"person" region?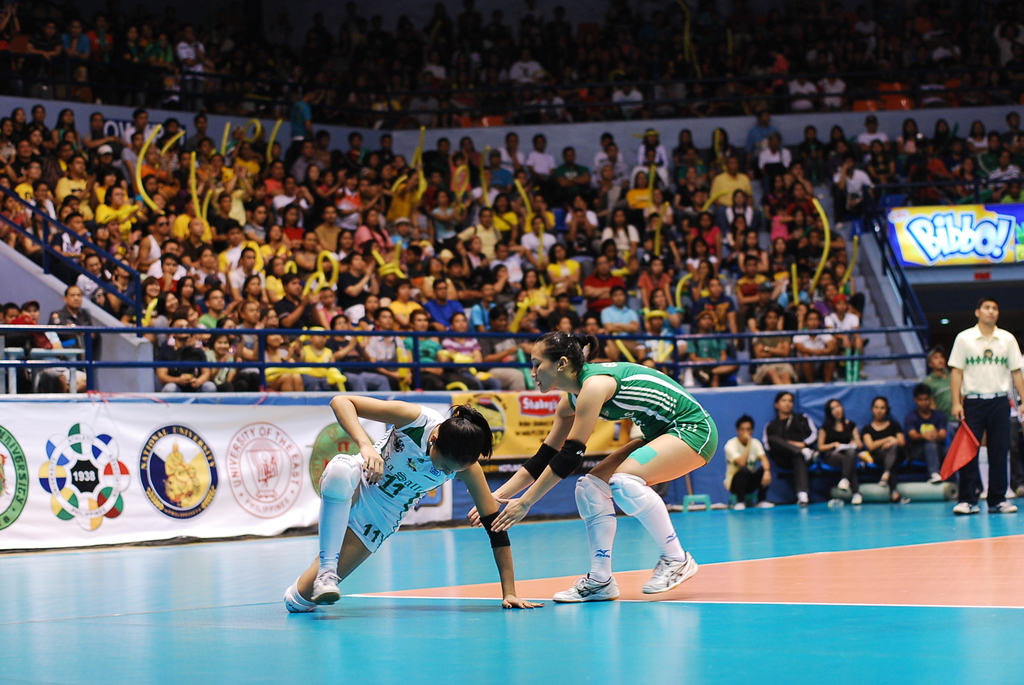
bbox(234, 297, 261, 350)
